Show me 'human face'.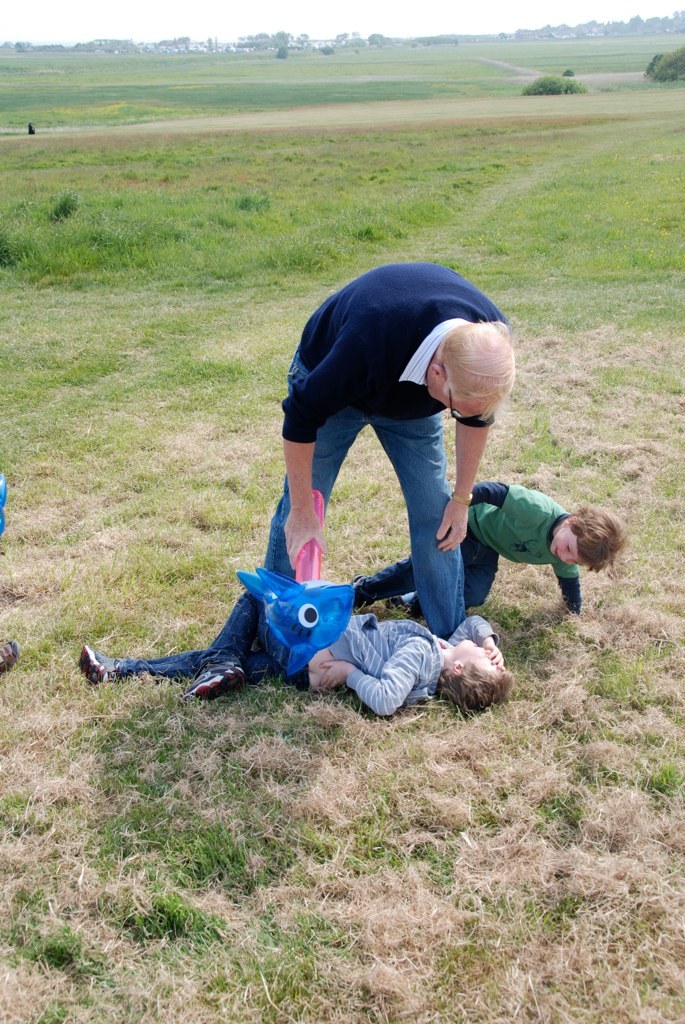
'human face' is here: 460, 636, 500, 677.
